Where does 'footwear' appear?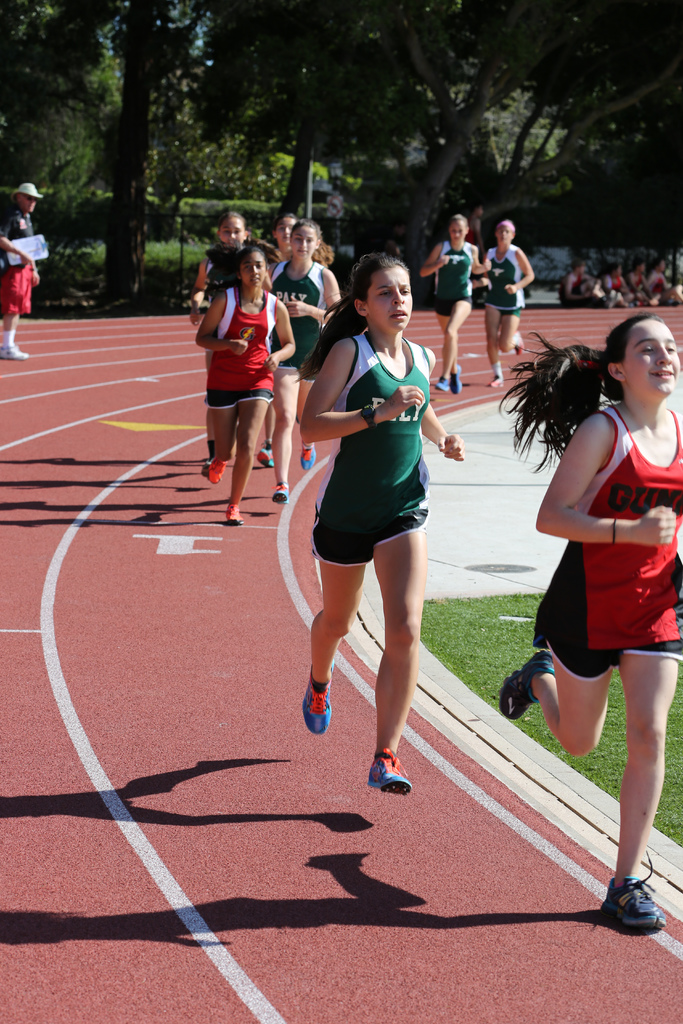
Appears at Rect(366, 742, 411, 793).
